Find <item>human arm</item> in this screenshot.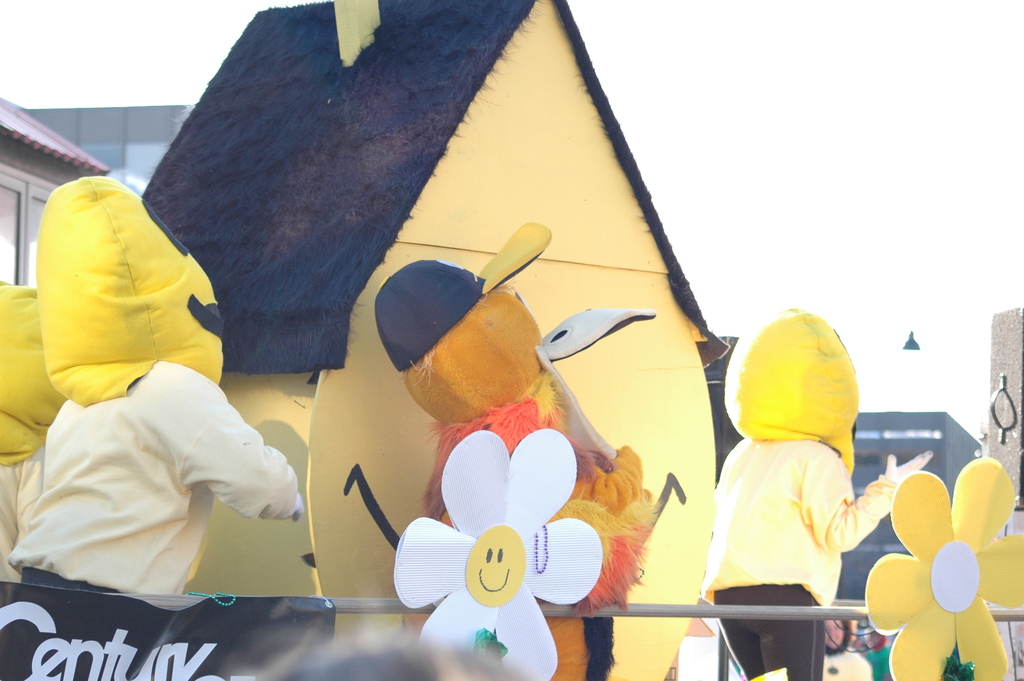
The bounding box for <item>human arm</item> is Rect(797, 453, 931, 558).
